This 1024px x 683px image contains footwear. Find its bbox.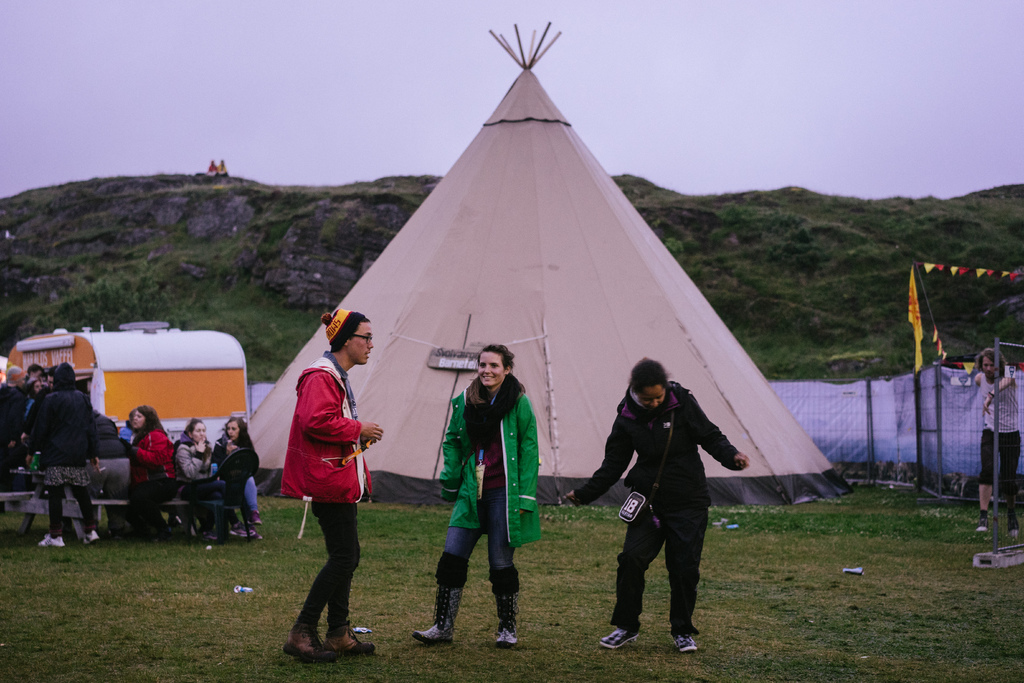
x1=412 y1=580 x2=473 y2=641.
